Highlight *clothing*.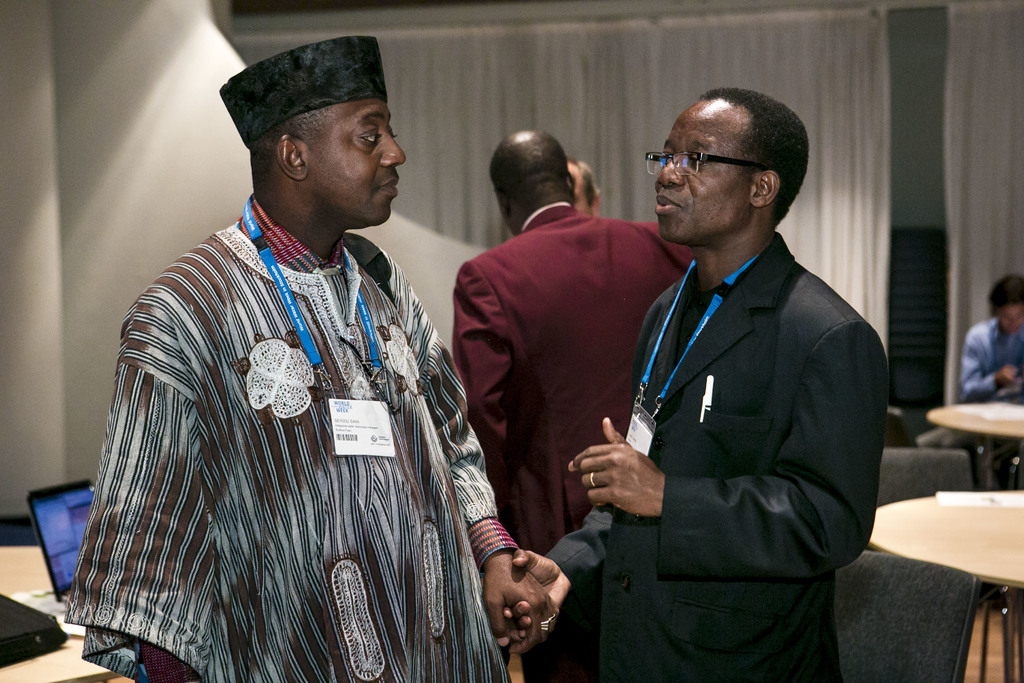
Highlighted region: [left=567, top=236, right=906, bottom=682].
